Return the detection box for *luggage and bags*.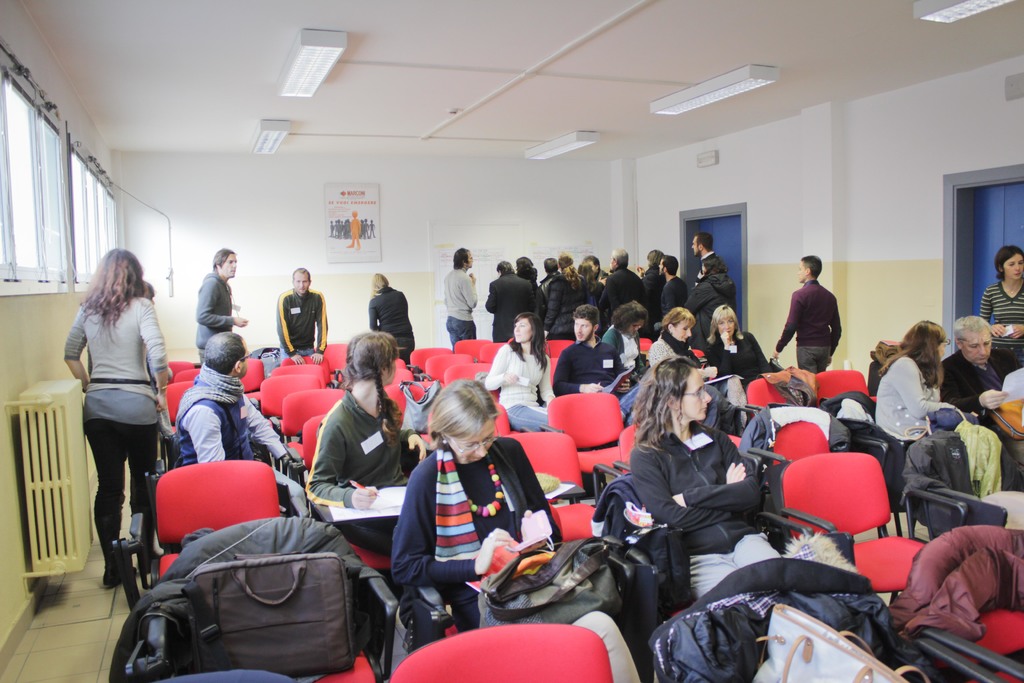
left=908, top=406, right=974, bottom=446.
